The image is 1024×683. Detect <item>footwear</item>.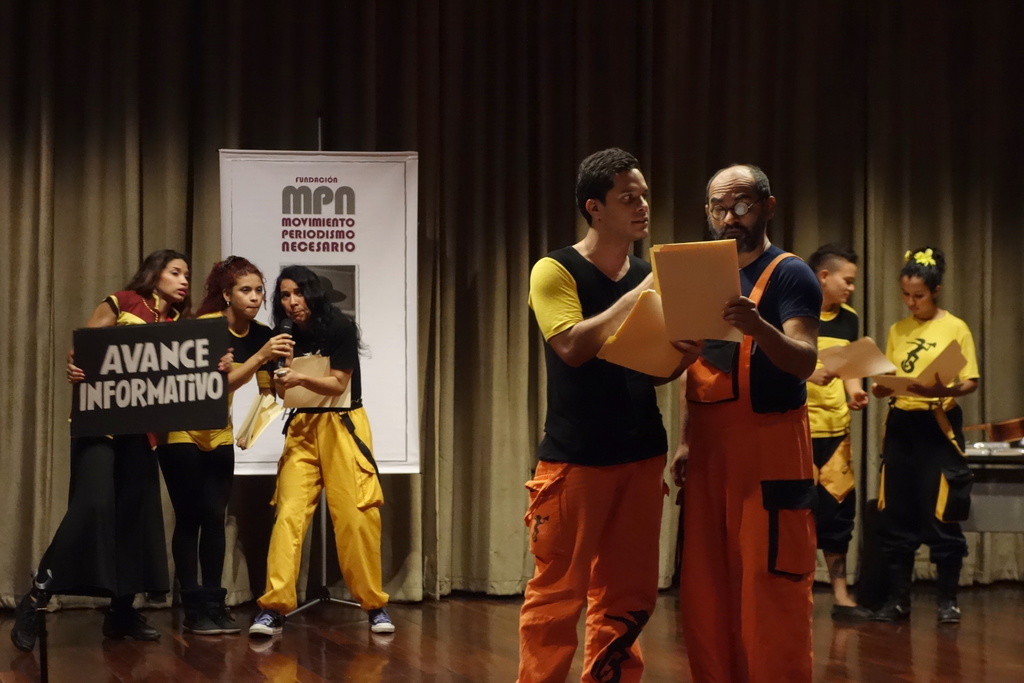
Detection: <bbox>832, 602, 872, 620</bbox>.
